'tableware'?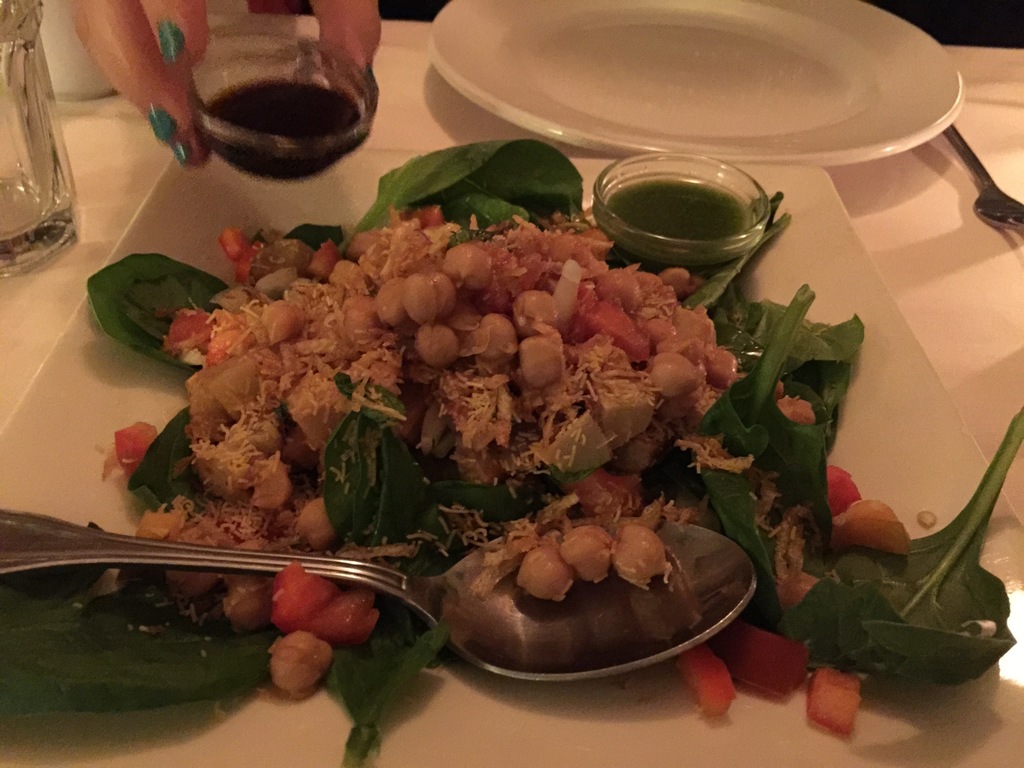
(422,13,959,169)
